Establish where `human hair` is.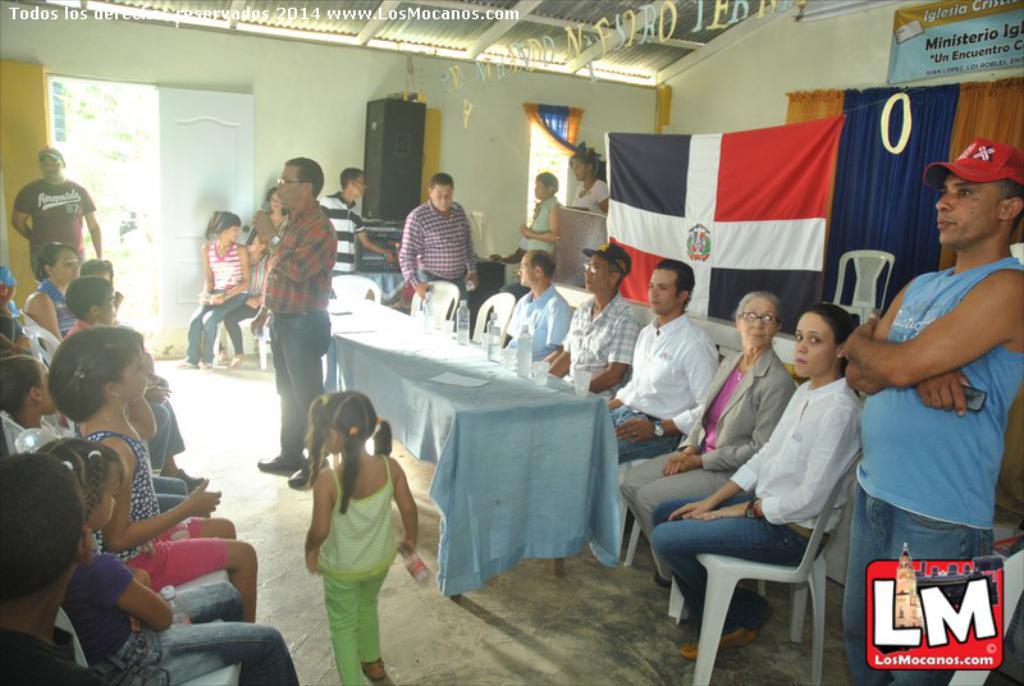
Established at locate(0, 358, 40, 411).
